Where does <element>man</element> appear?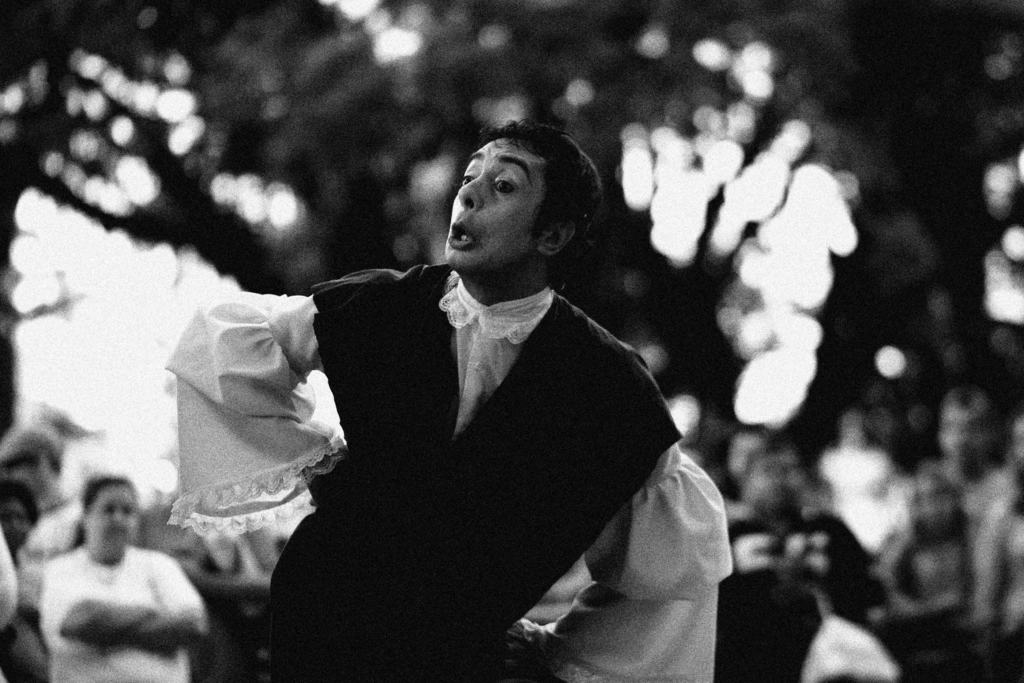
Appears at bbox(1, 424, 99, 680).
